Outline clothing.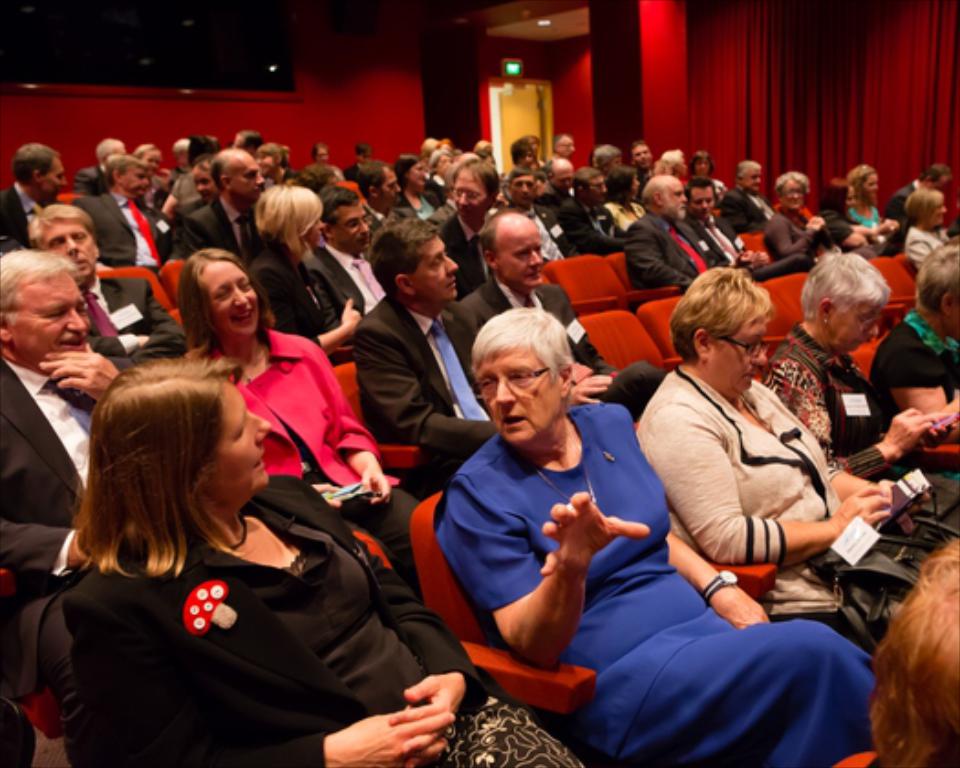
Outline: left=766, top=201, right=812, bottom=261.
